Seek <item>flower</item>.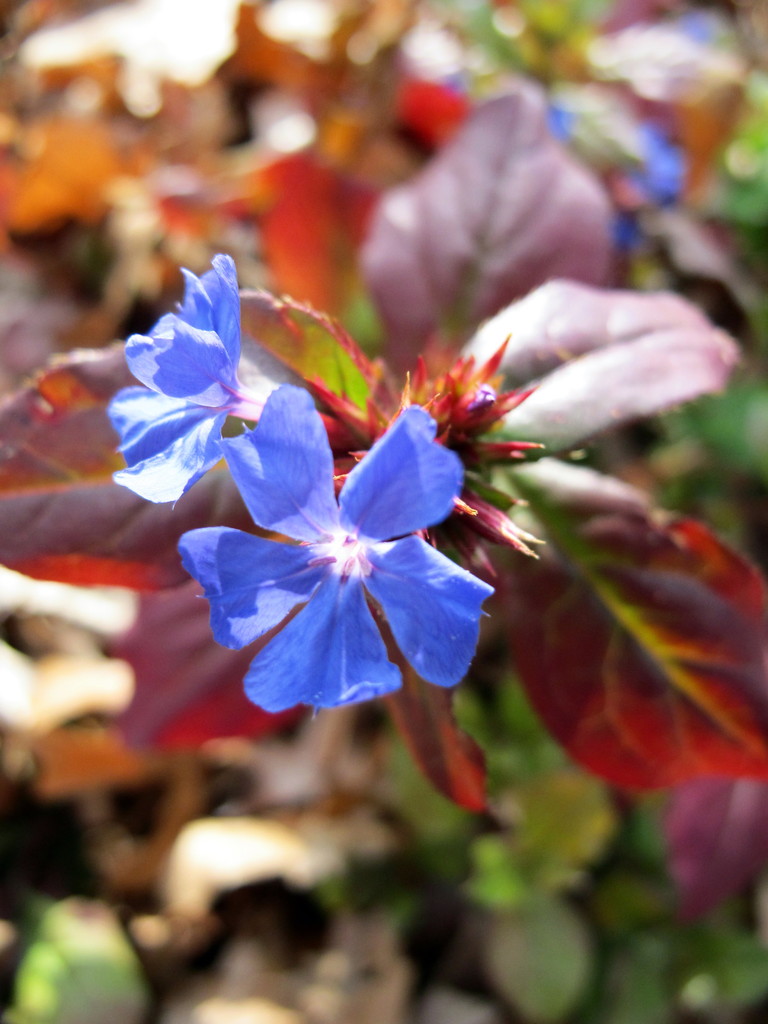
bbox(107, 252, 271, 501).
